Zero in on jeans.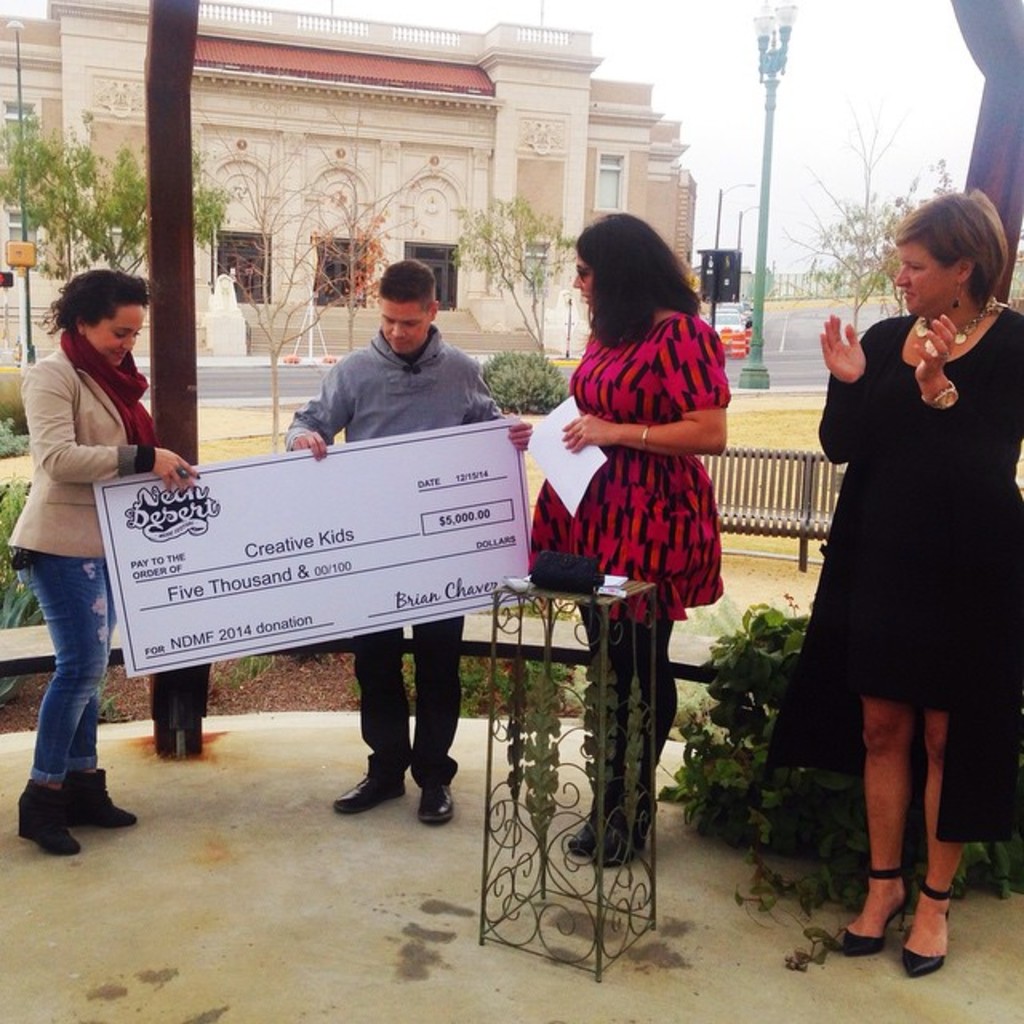
Zeroed in: locate(354, 616, 464, 784).
